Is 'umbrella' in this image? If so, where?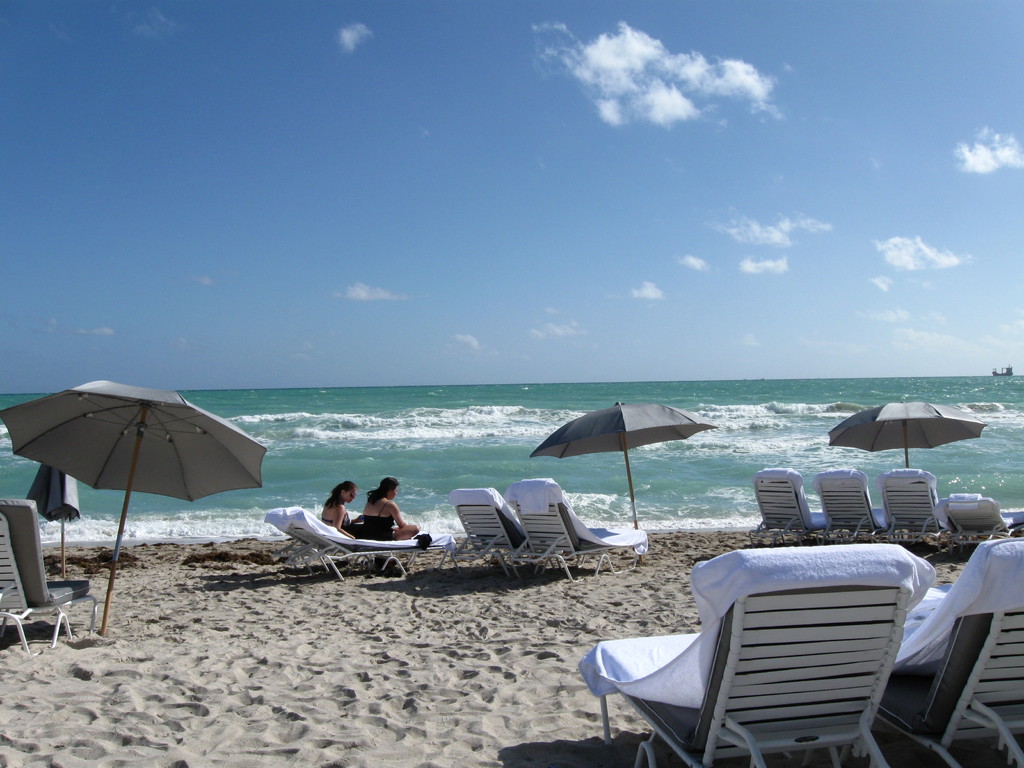
Yes, at locate(831, 397, 986, 465).
